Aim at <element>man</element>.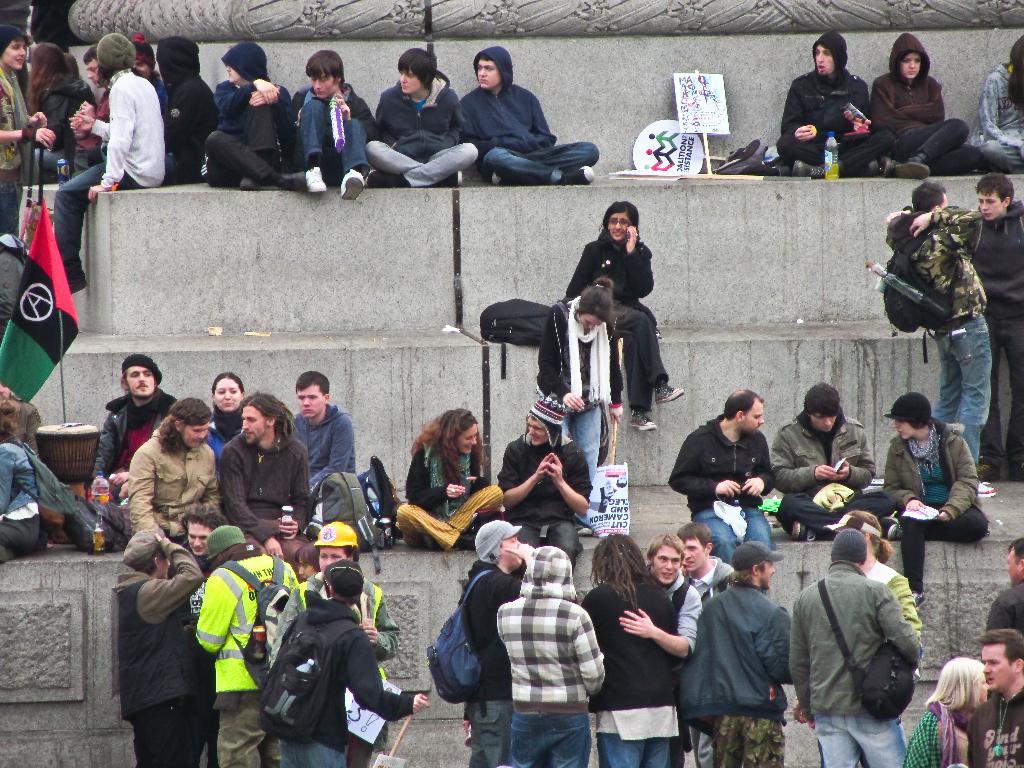
Aimed at 299, 52, 372, 204.
